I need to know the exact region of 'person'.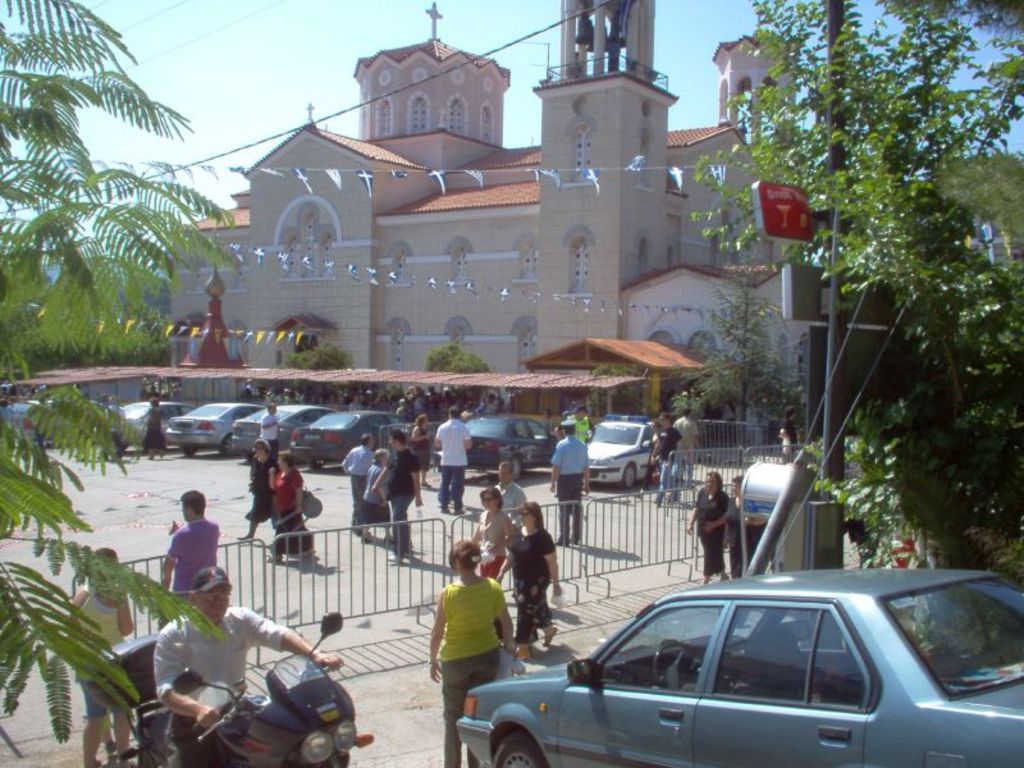
Region: region(257, 403, 280, 457).
